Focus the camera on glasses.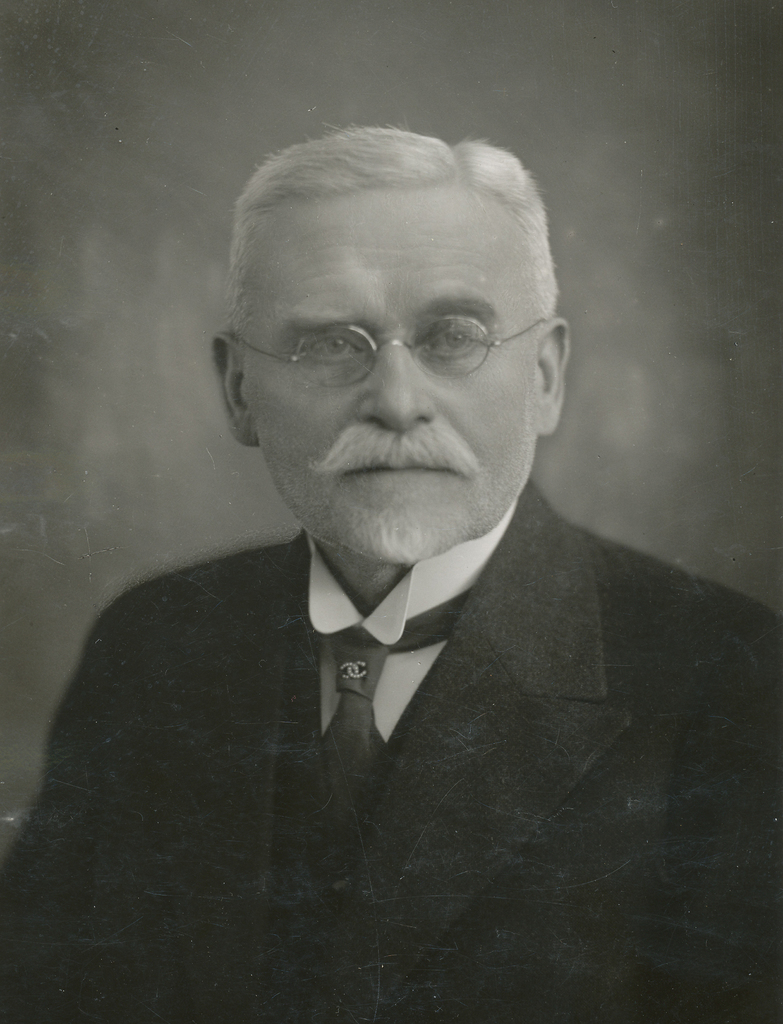
Focus region: [left=229, top=283, right=558, bottom=392].
